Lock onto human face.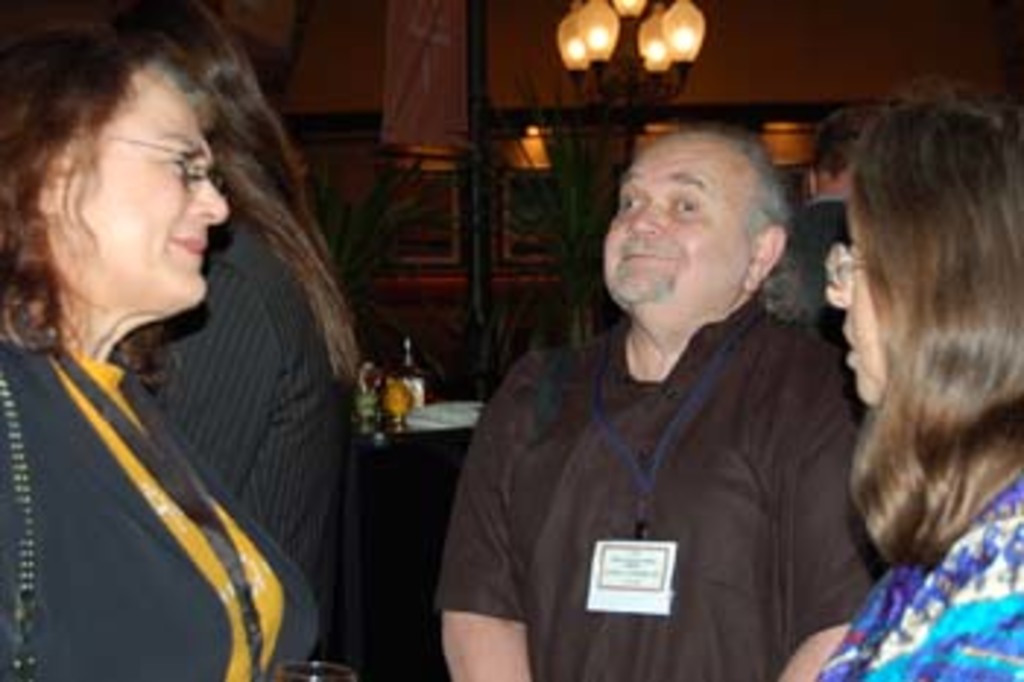
Locked: <region>41, 61, 234, 313</region>.
